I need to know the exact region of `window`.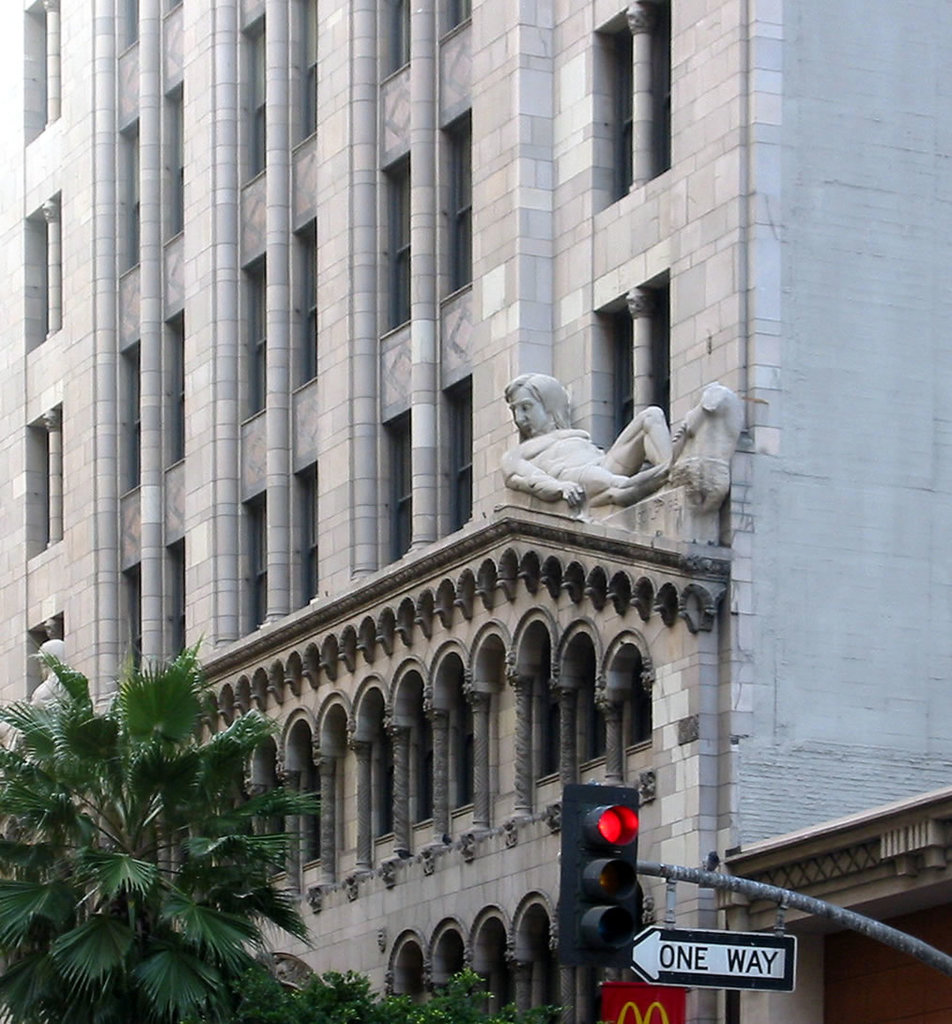
Region: crop(242, 257, 266, 427).
